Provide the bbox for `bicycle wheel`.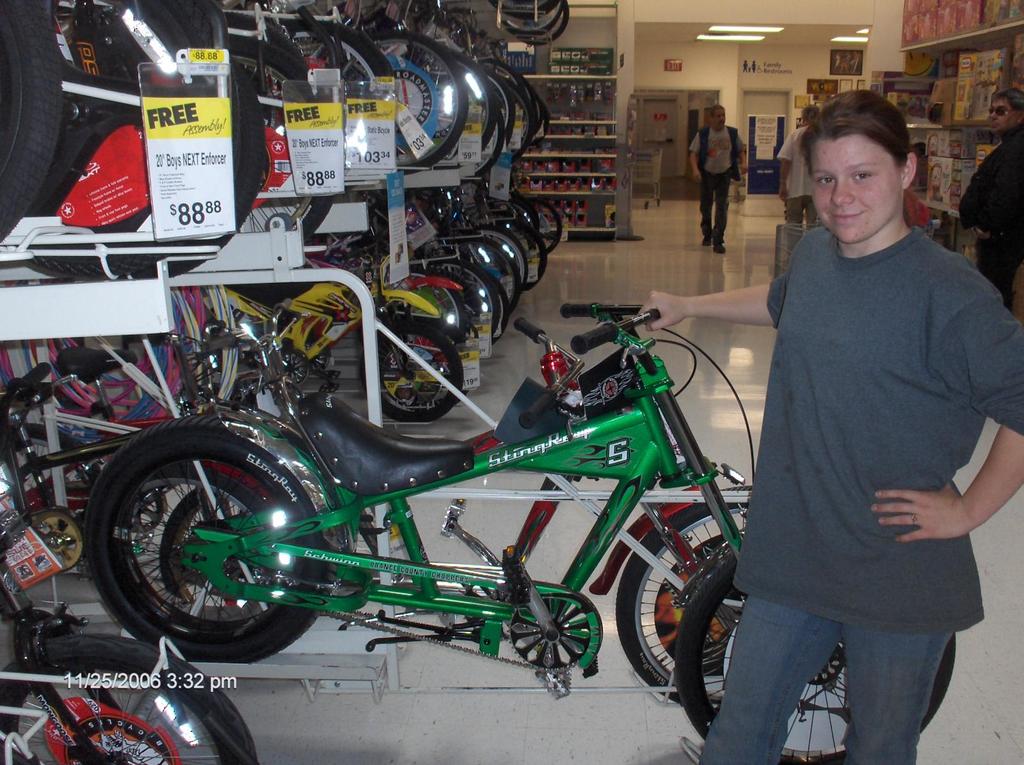
Rect(268, 52, 329, 246).
